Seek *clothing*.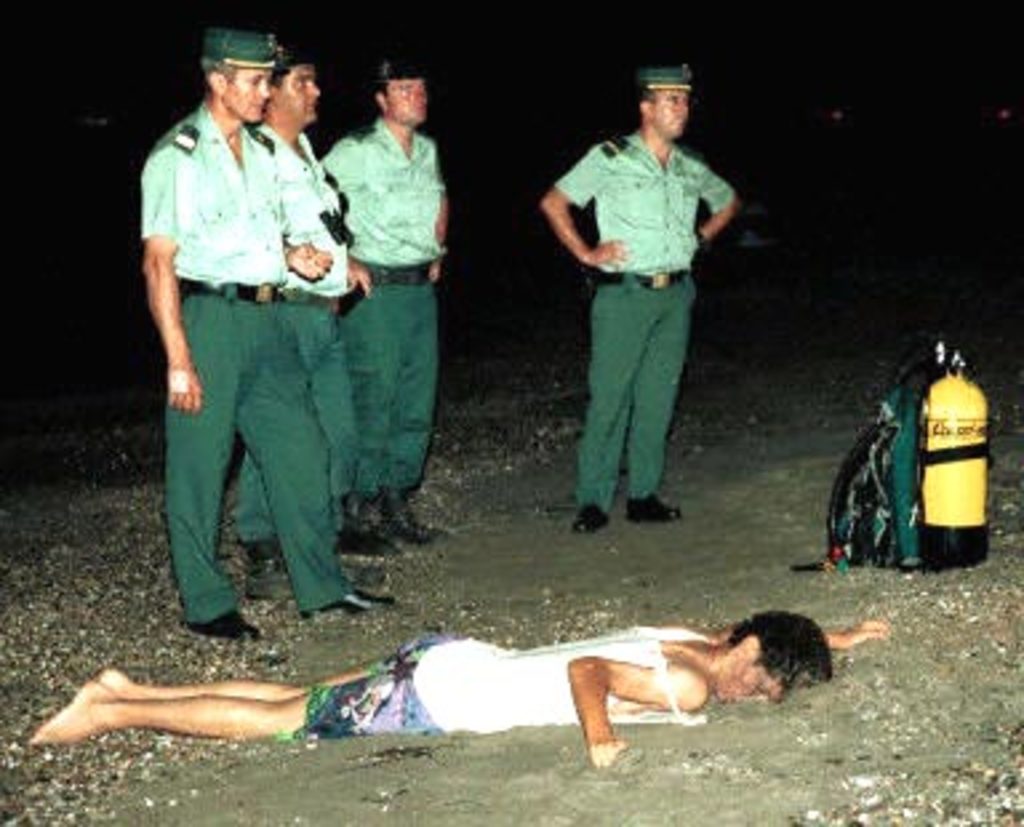
x1=299 y1=622 x2=709 y2=736.
